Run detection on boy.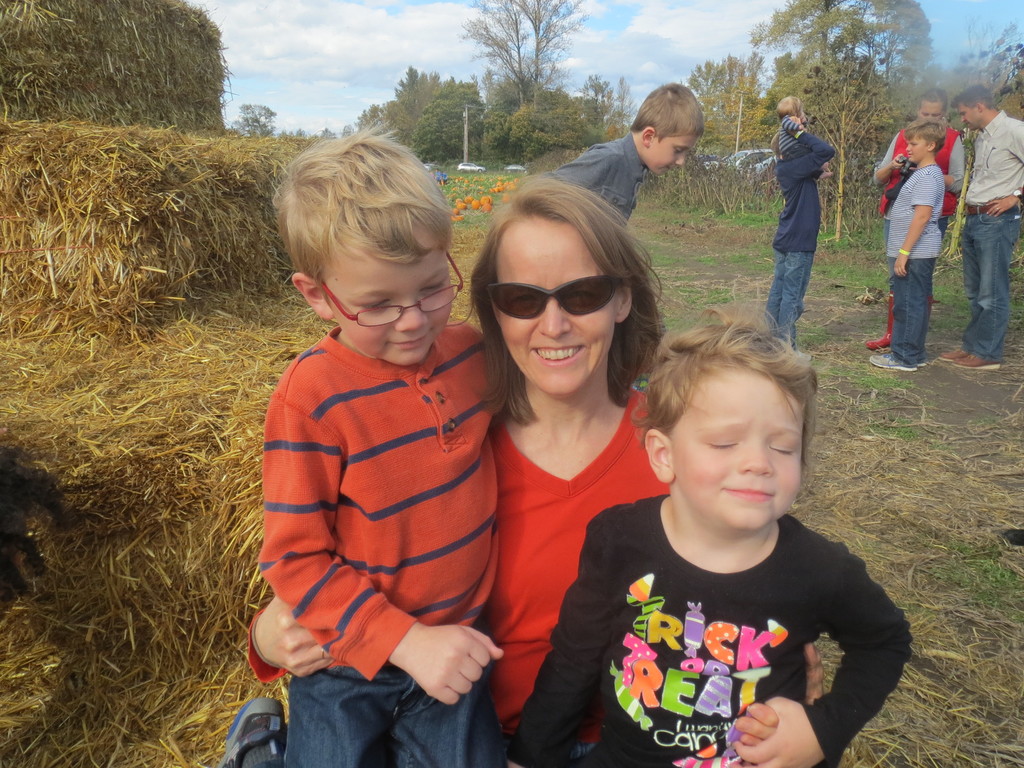
Result: detection(873, 119, 940, 374).
